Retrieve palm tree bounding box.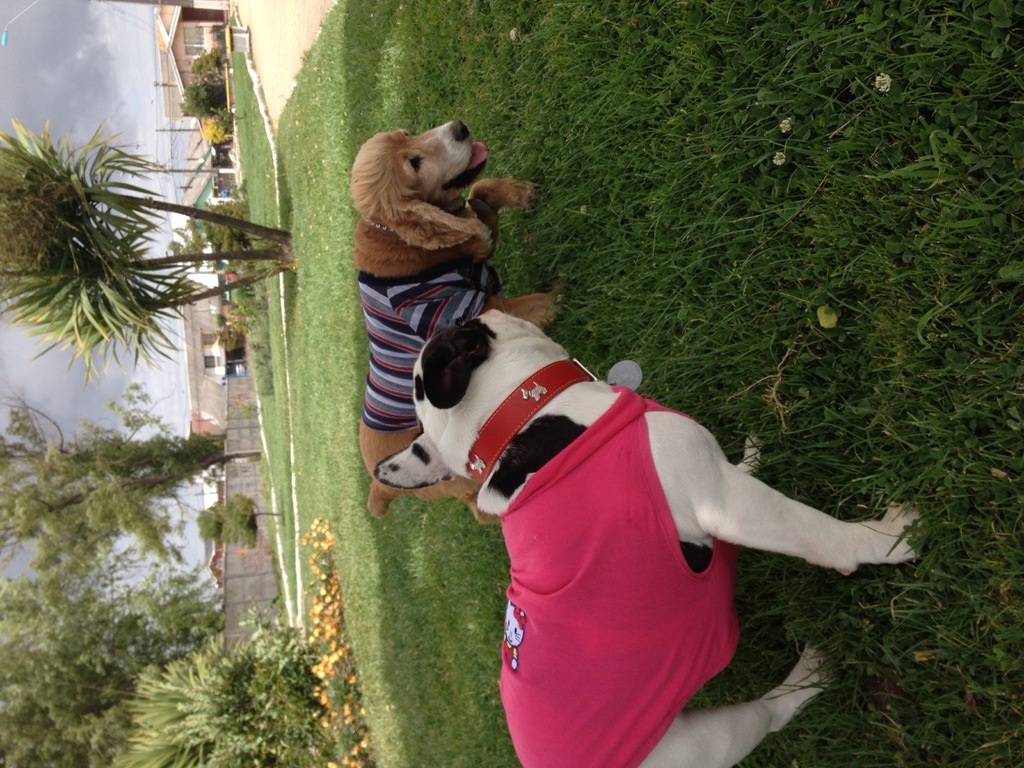
Bounding box: bbox(0, 109, 287, 381).
